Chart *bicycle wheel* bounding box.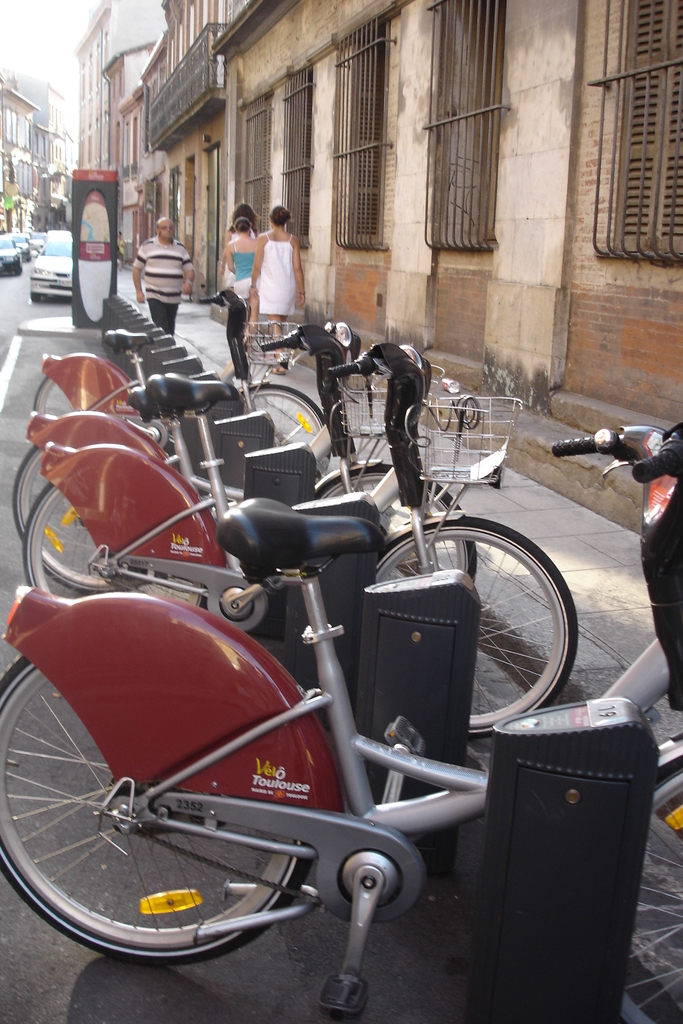
Charted: l=24, t=480, r=213, b=613.
